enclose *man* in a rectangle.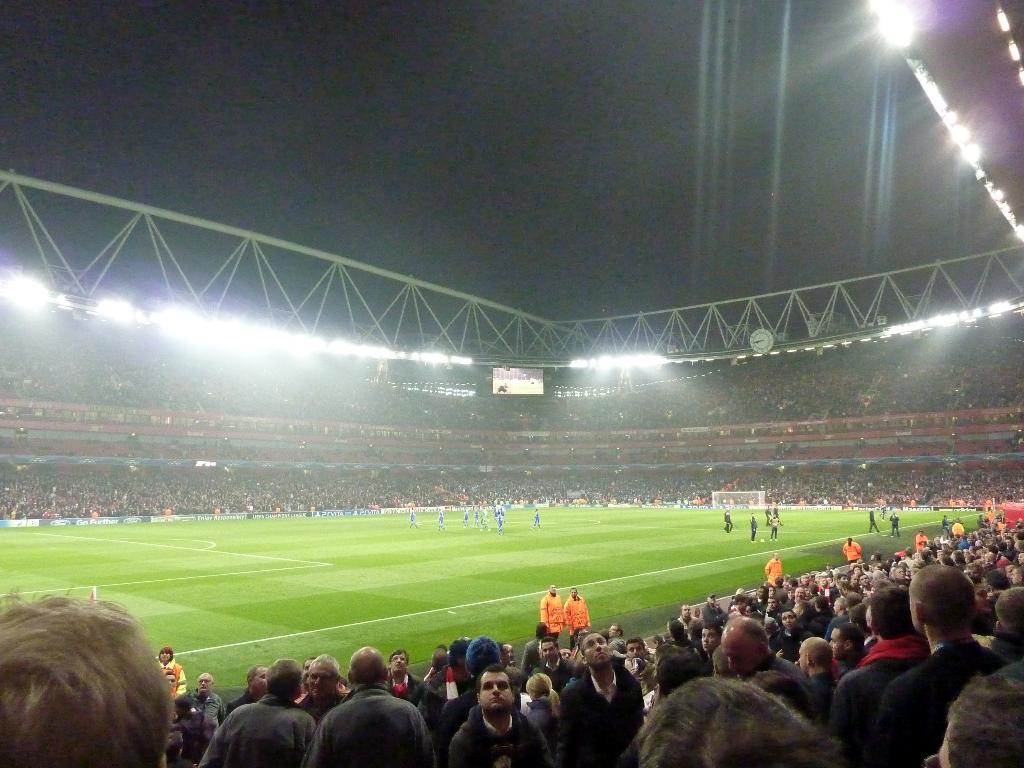
561, 587, 591, 646.
